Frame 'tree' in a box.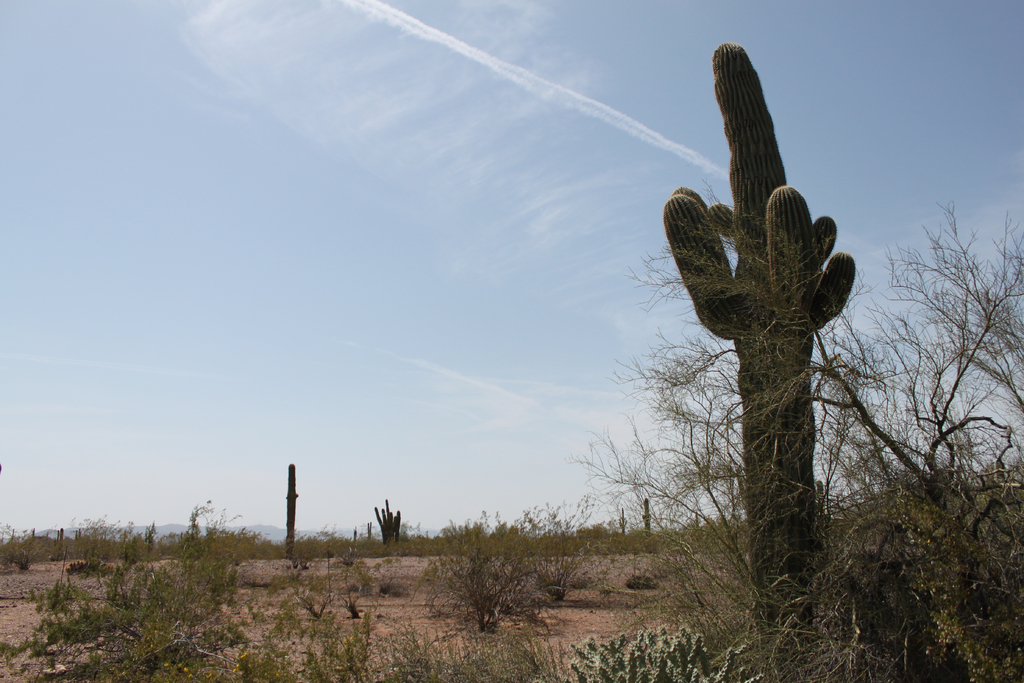
crop(572, 199, 1023, 682).
